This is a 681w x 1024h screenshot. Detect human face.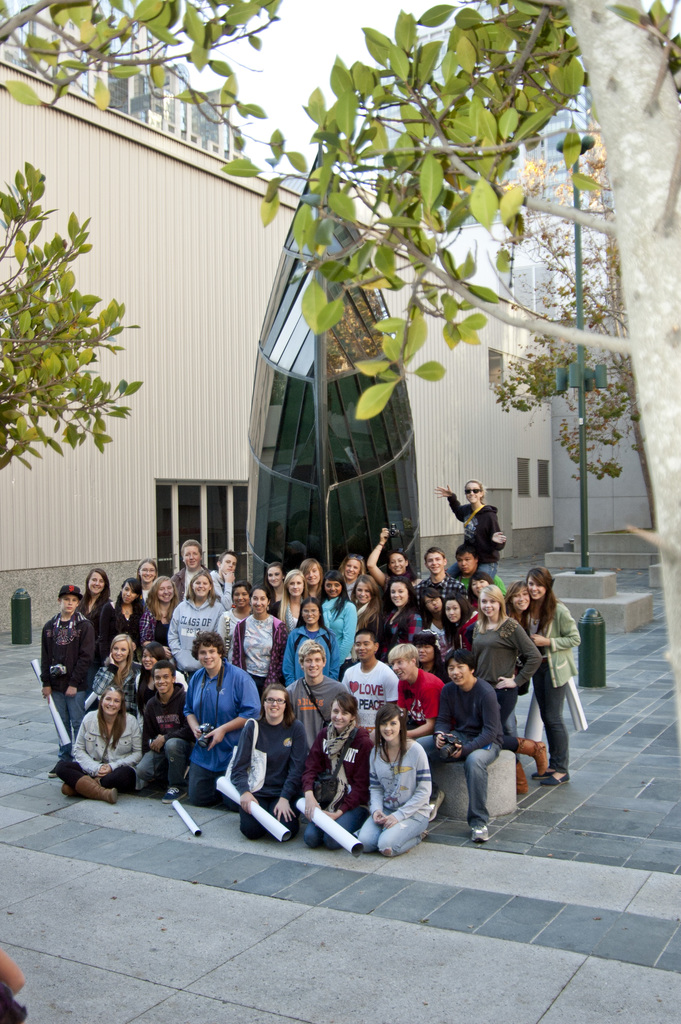
locate(197, 645, 218, 673).
